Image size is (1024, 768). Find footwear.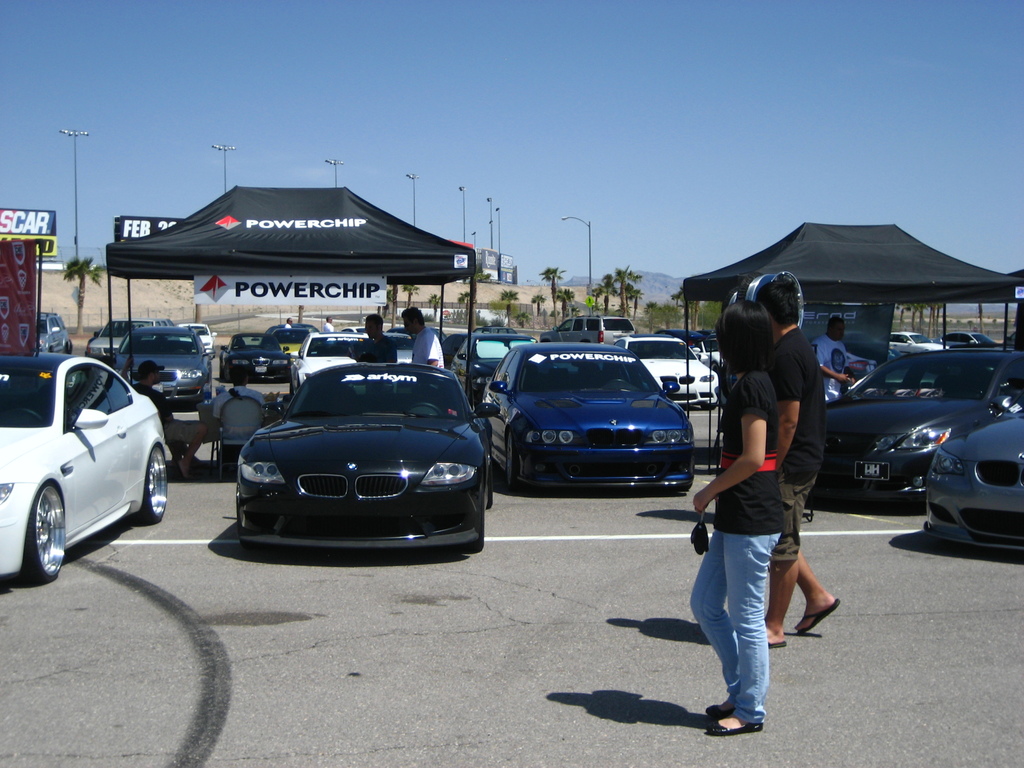
pyautogui.locateOnScreen(703, 716, 752, 739).
